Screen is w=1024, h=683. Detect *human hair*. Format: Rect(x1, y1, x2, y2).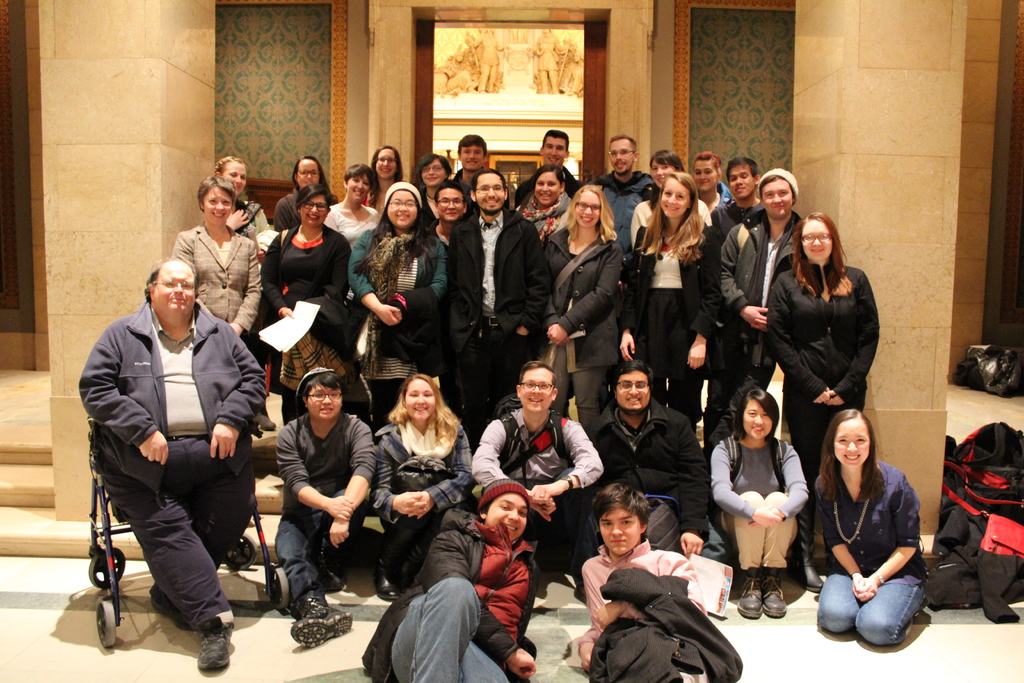
Rect(563, 181, 617, 242).
